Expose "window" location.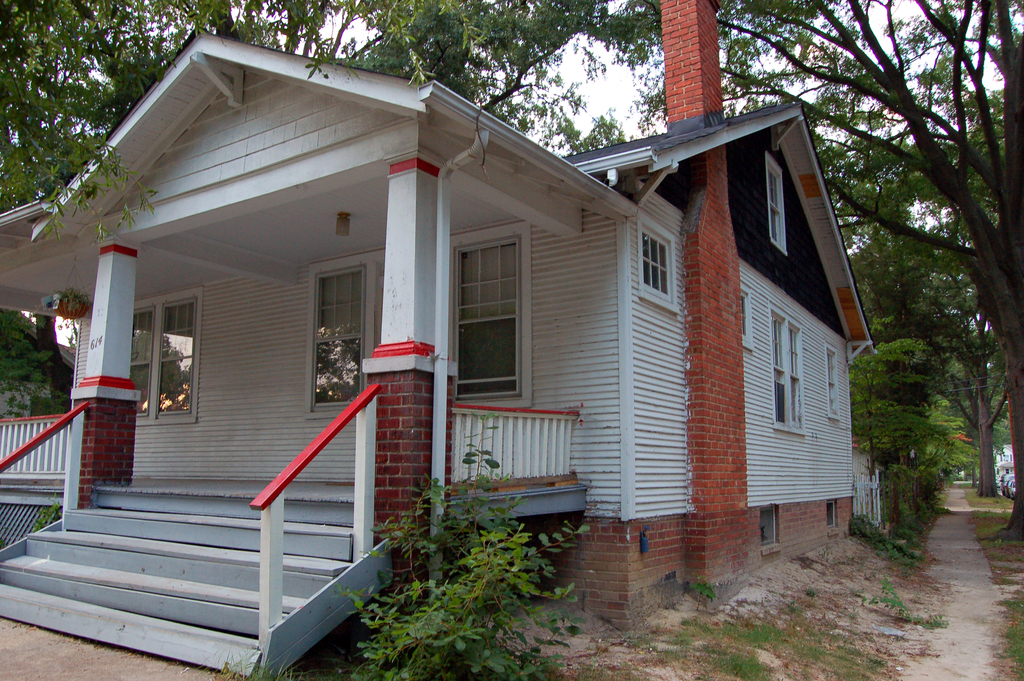
Exposed at (x1=454, y1=235, x2=520, y2=405).
